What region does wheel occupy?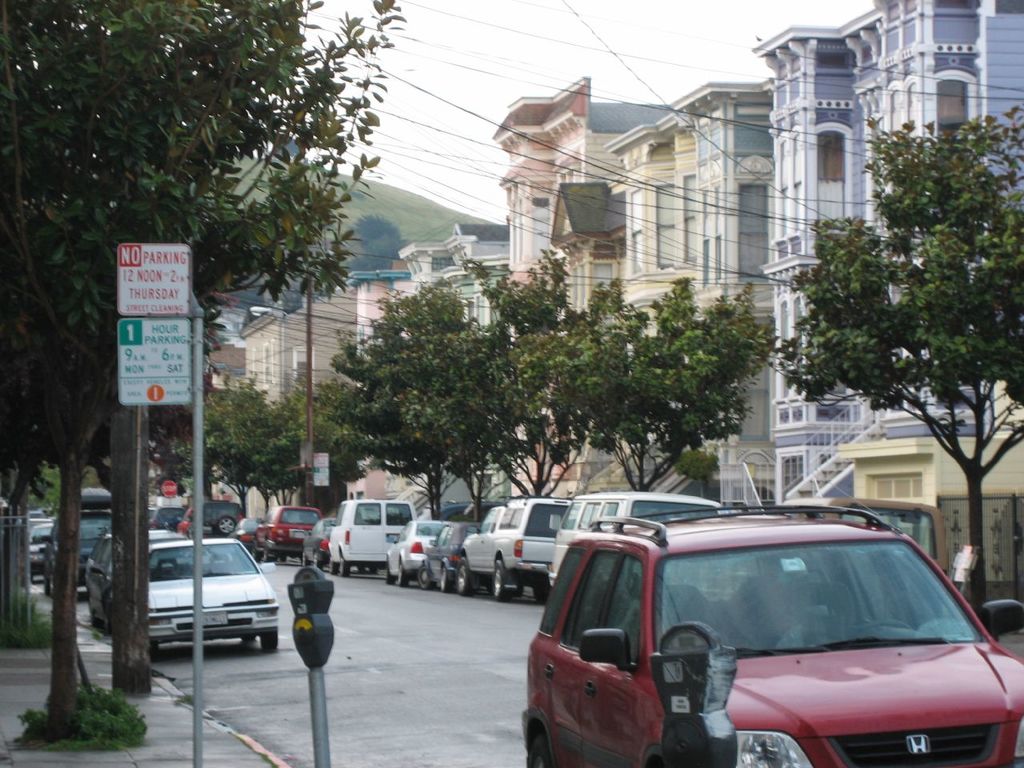
<region>388, 566, 394, 586</region>.
